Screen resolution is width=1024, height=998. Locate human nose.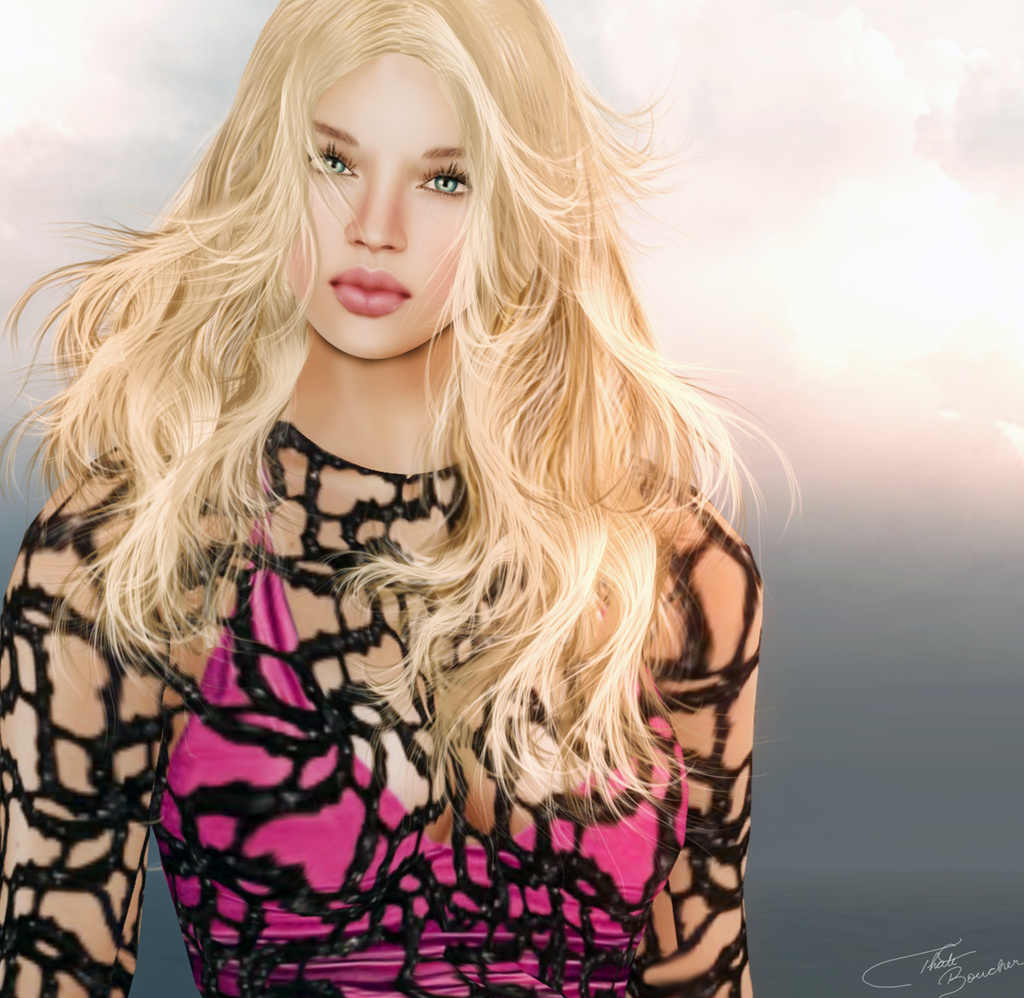
346 180 408 253.
